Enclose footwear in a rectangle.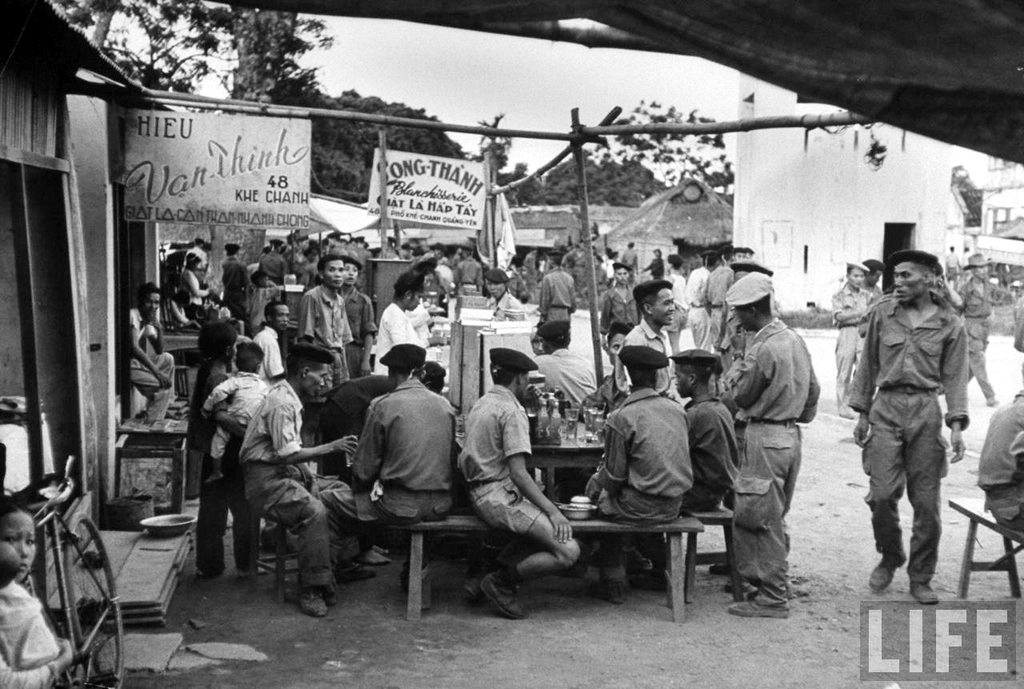
(left=726, top=575, right=752, bottom=591).
